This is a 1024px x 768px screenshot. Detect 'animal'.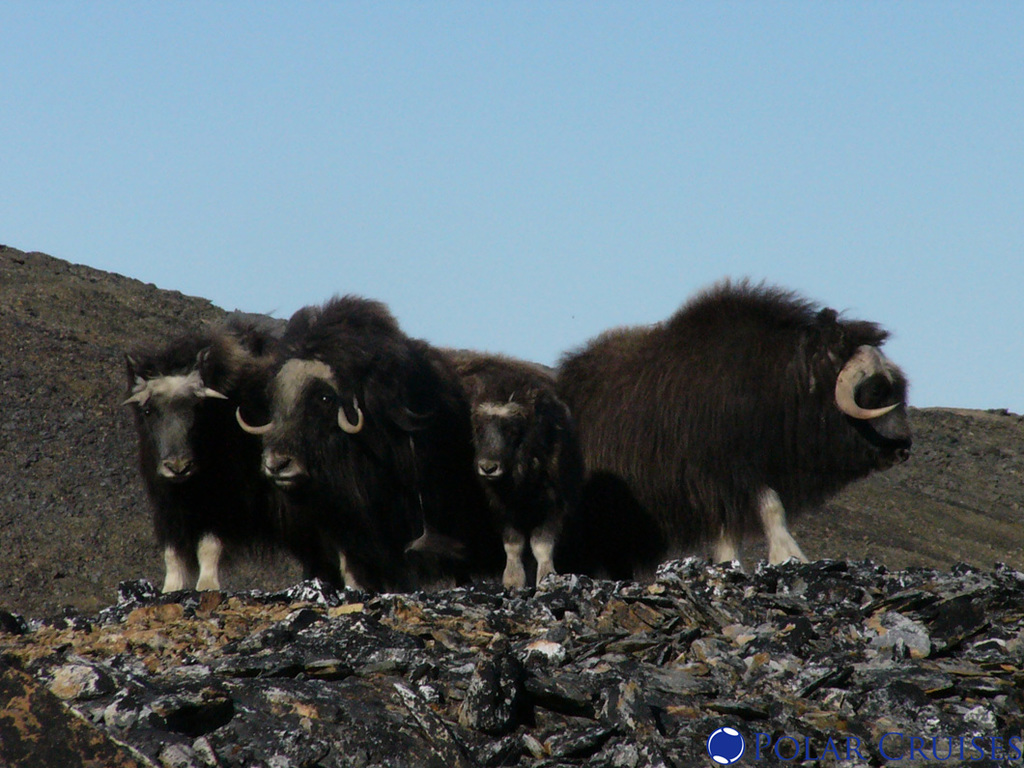
box=[555, 277, 913, 575].
